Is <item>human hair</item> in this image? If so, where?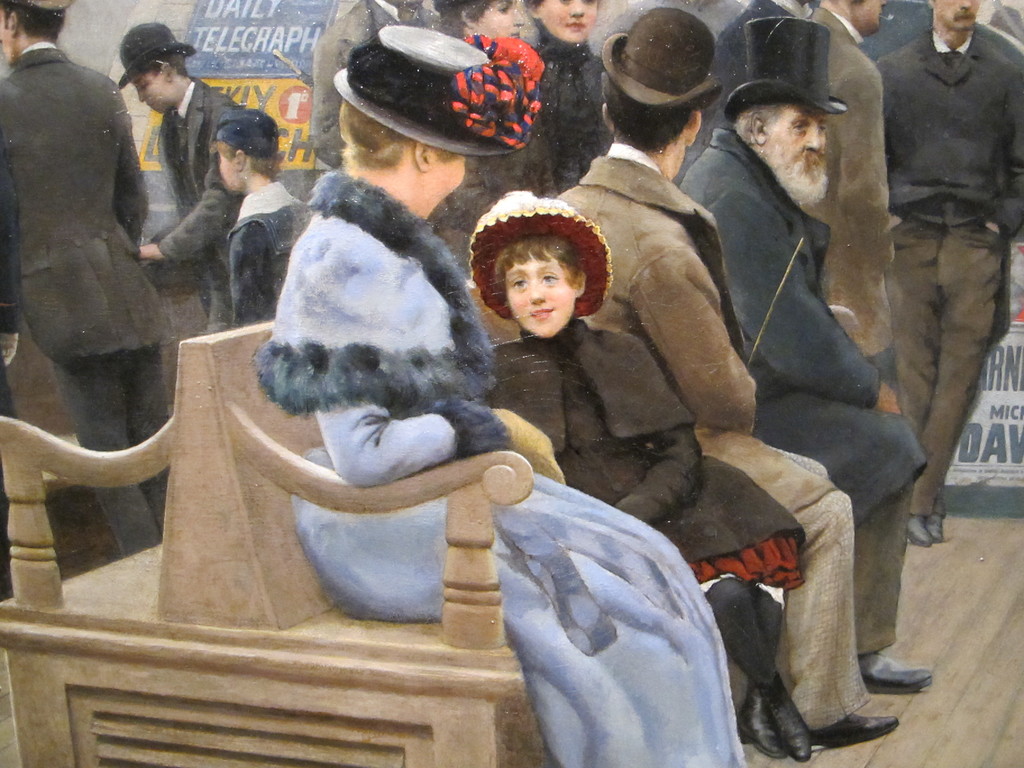
Yes, at <box>136,51,192,81</box>.
